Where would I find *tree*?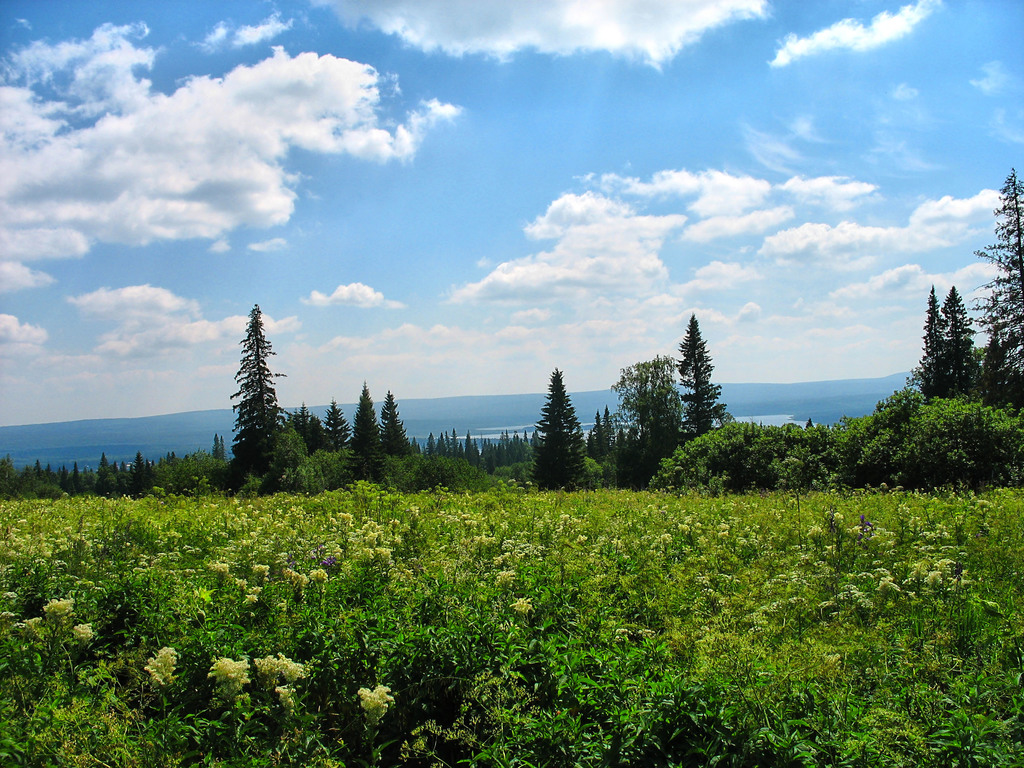
At 318:399:350:451.
